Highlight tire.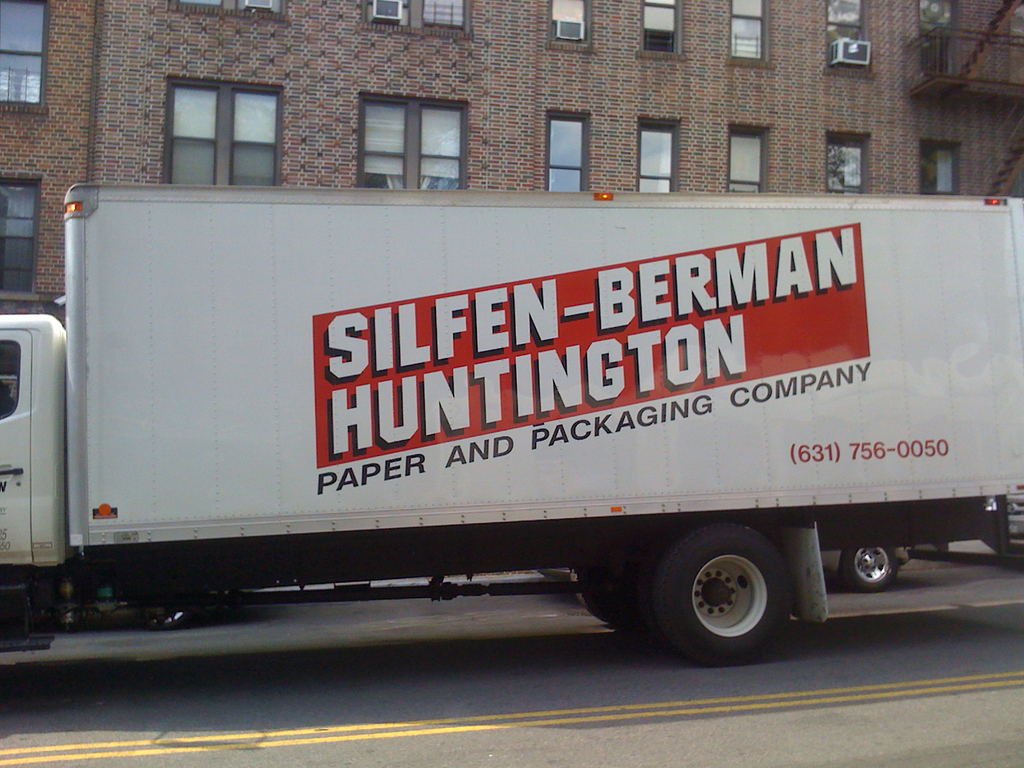
Highlighted region: crop(841, 542, 896, 590).
